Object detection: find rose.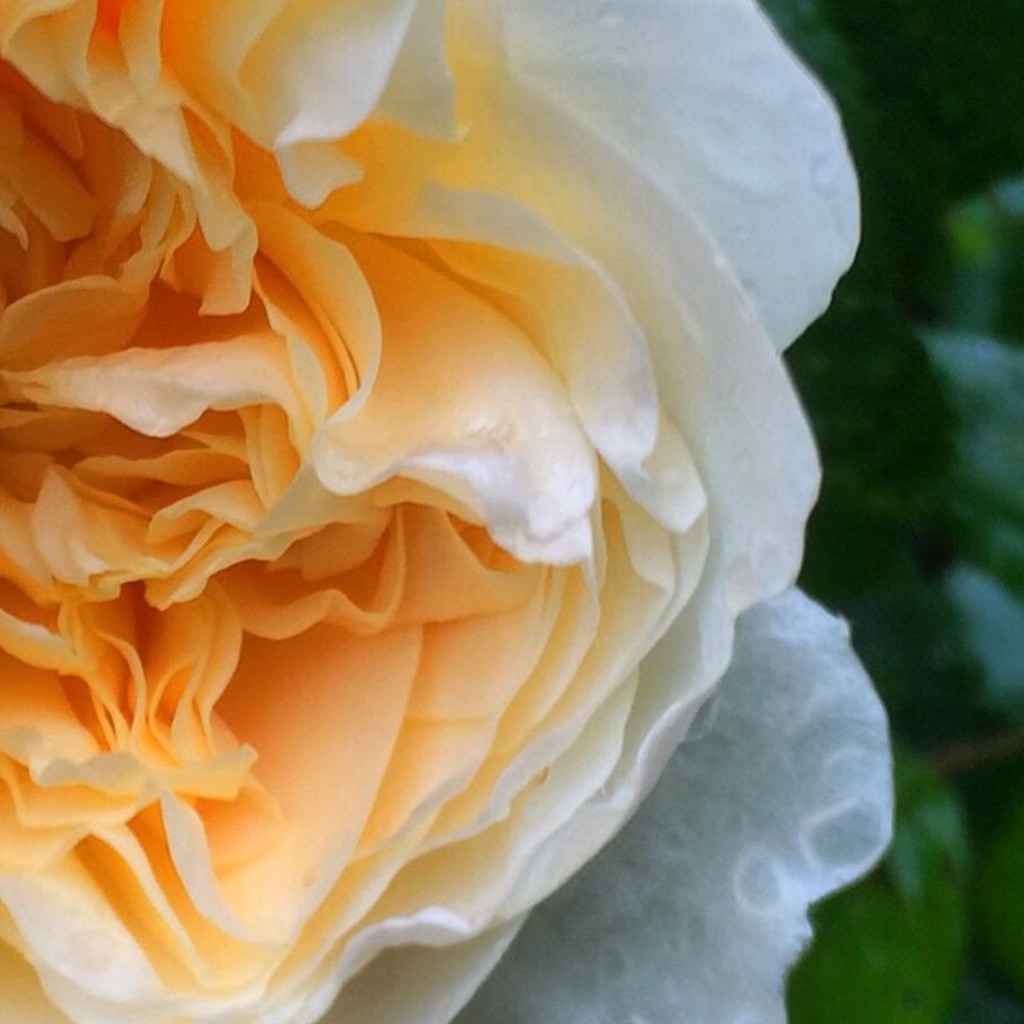
bbox=[0, 0, 894, 1022].
